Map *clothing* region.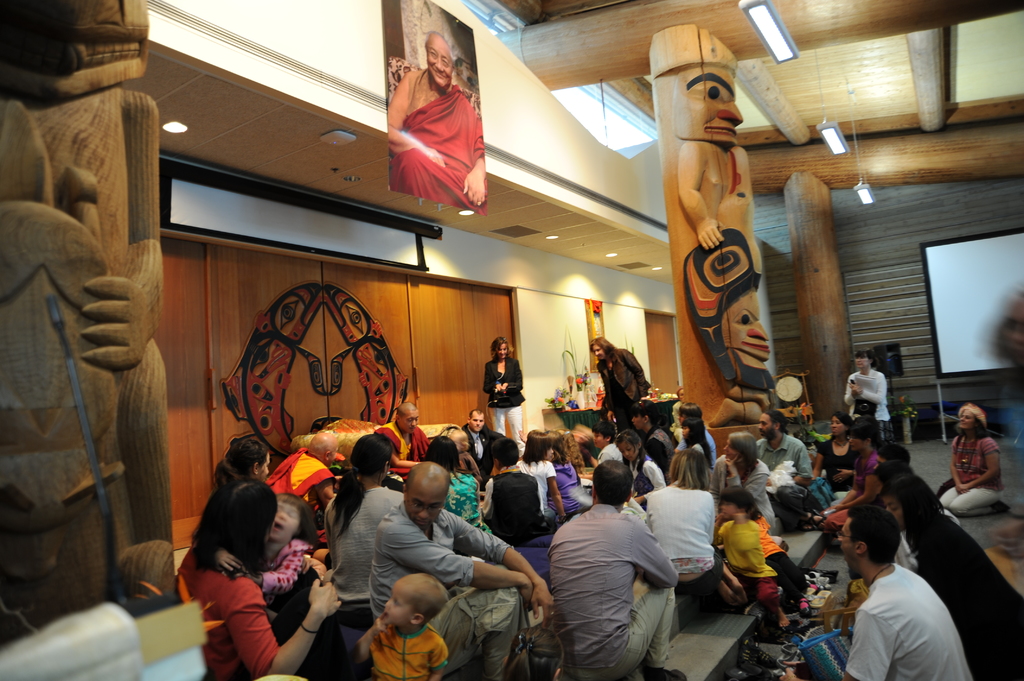
Mapped to [x1=476, y1=364, x2=532, y2=444].
